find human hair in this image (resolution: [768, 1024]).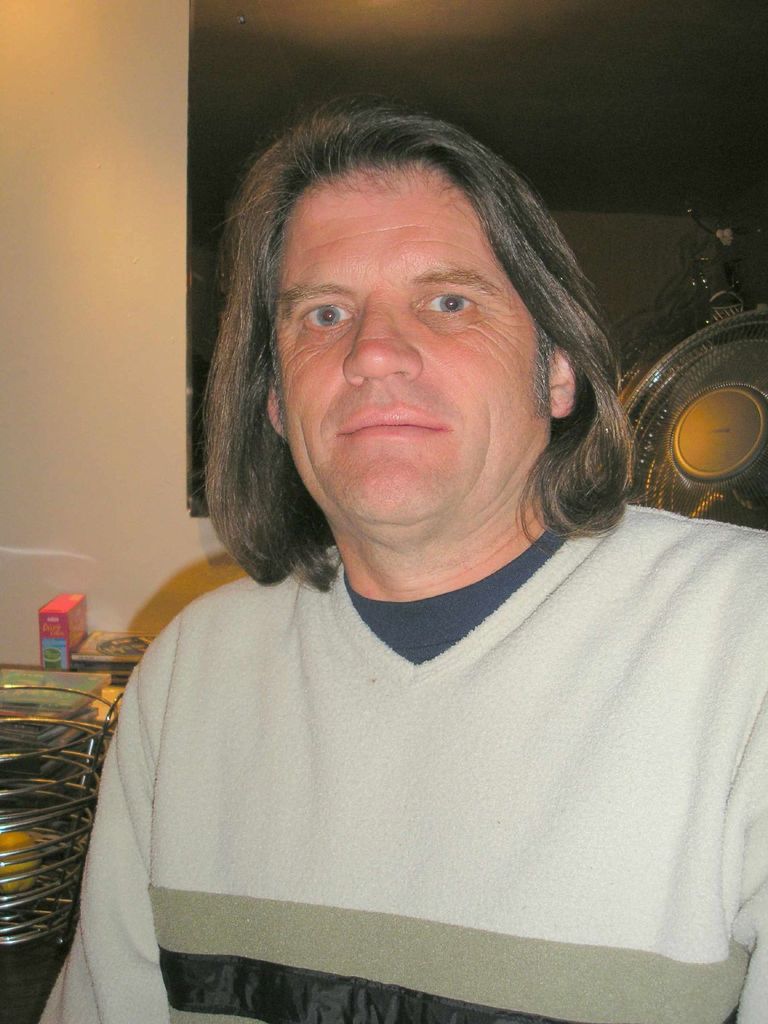
[193, 116, 632, 538].
